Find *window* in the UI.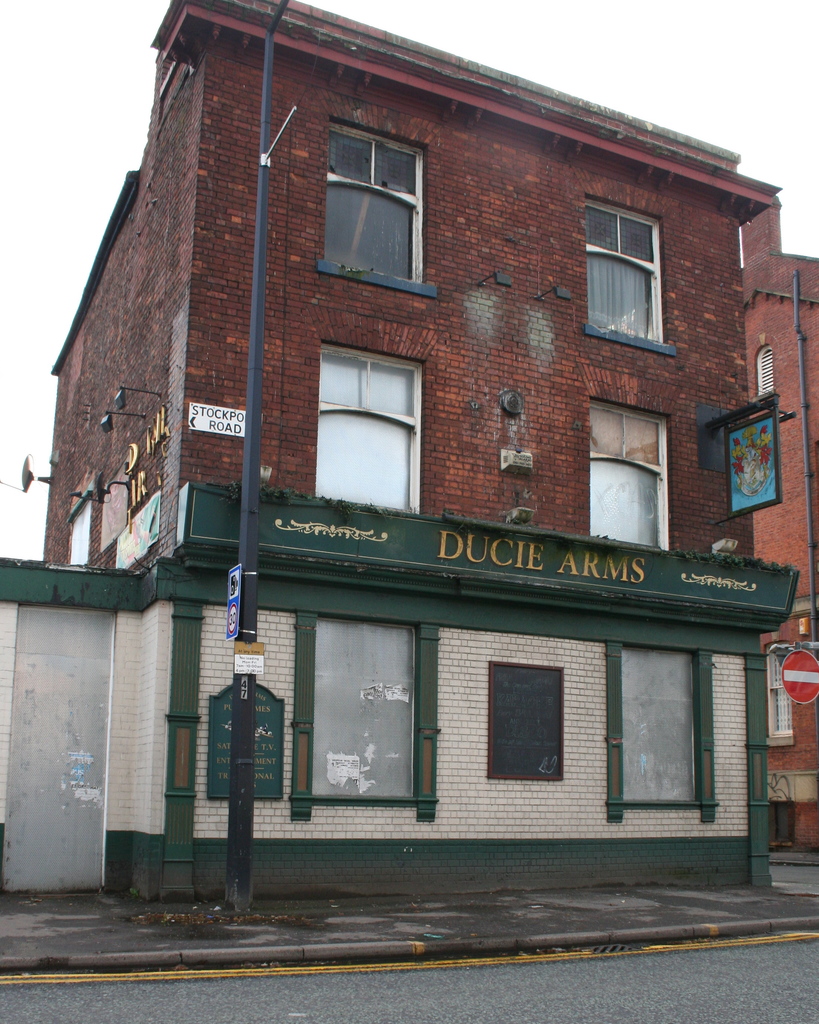
UI element at region(313, 338, 421, 506).
